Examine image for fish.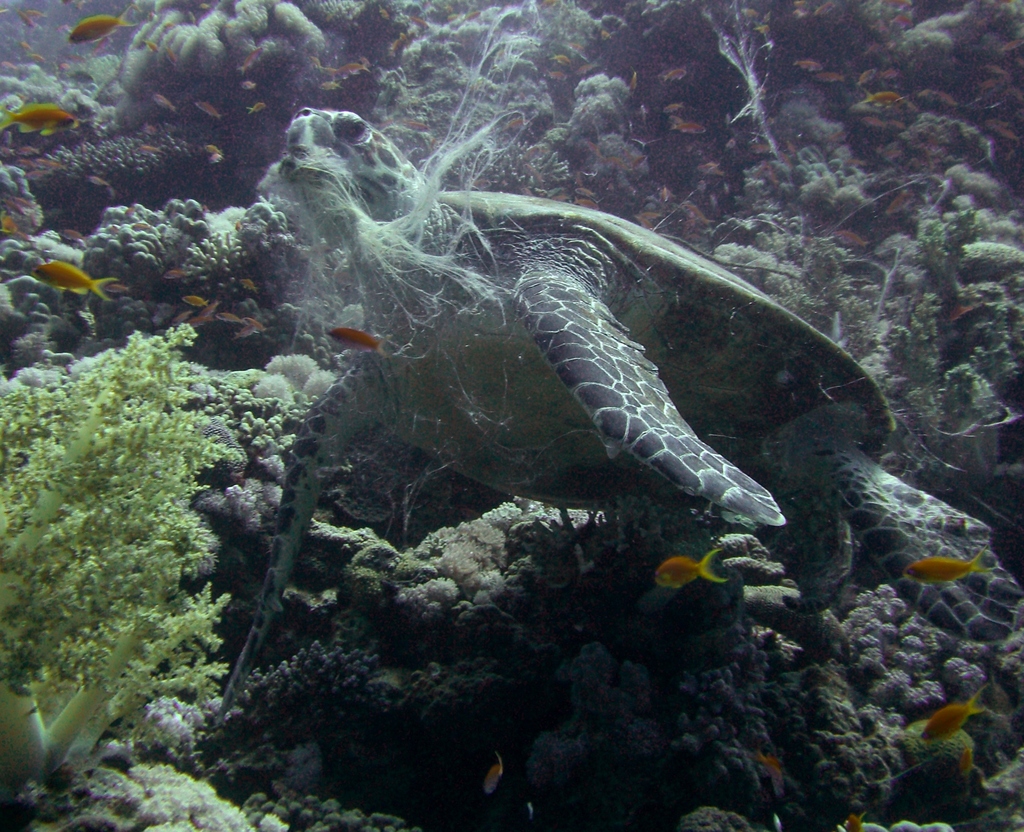
Examination result: [755,755,783,795].
